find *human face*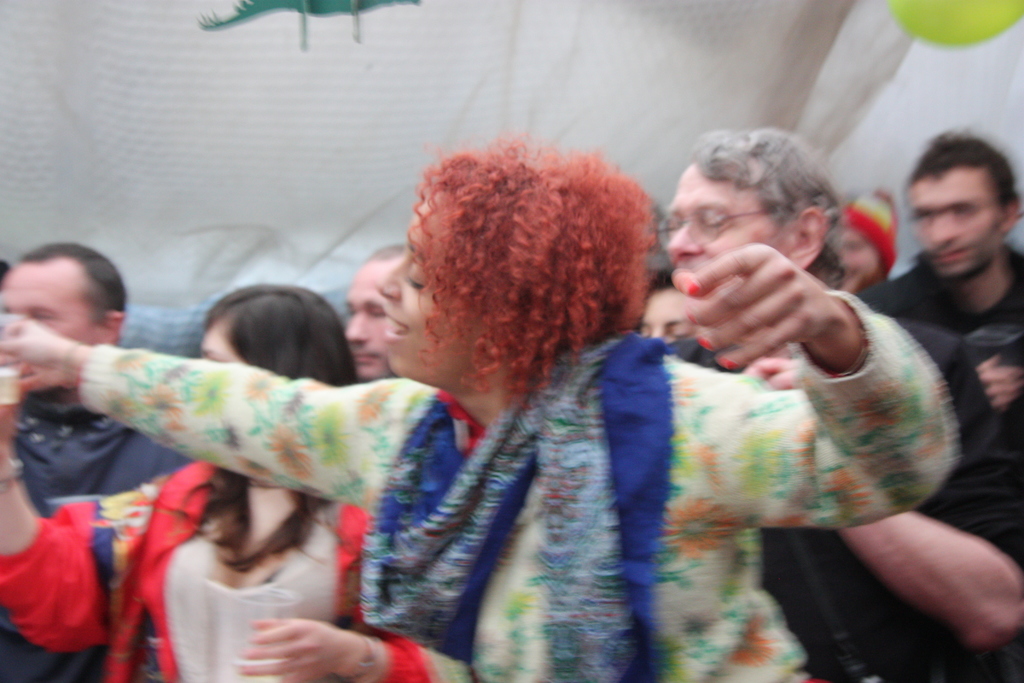
<bbox>346, 265, 399, 378</bbox>
